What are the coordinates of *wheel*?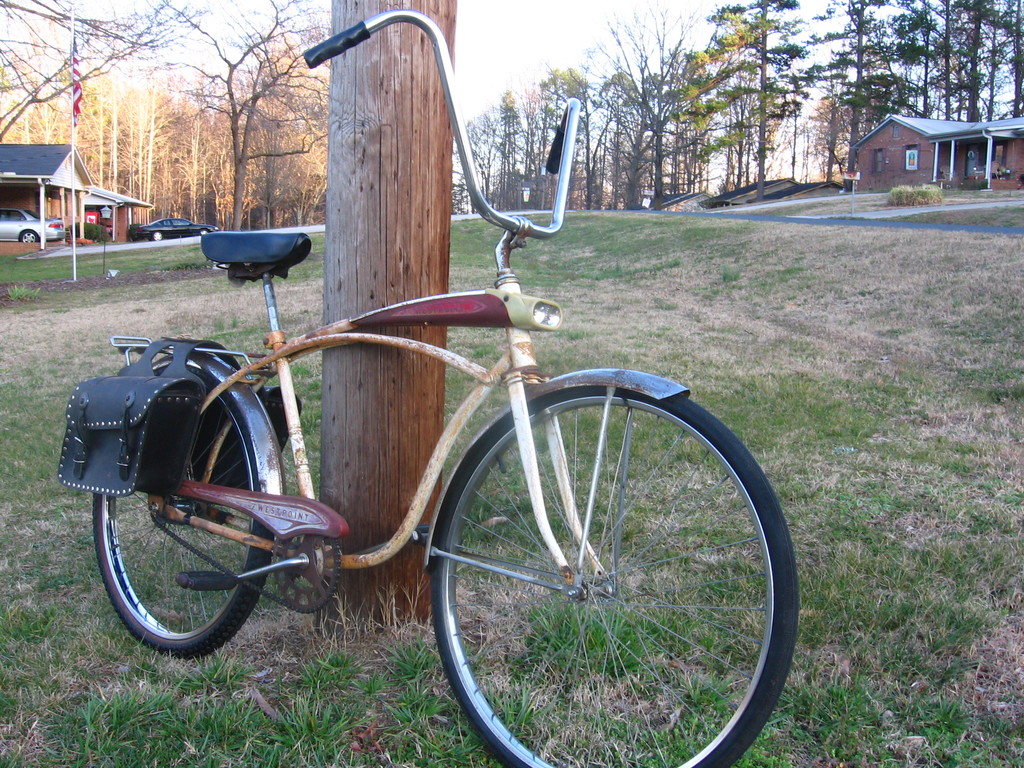
x1=431, y1=385, x2=800, y2=767.
